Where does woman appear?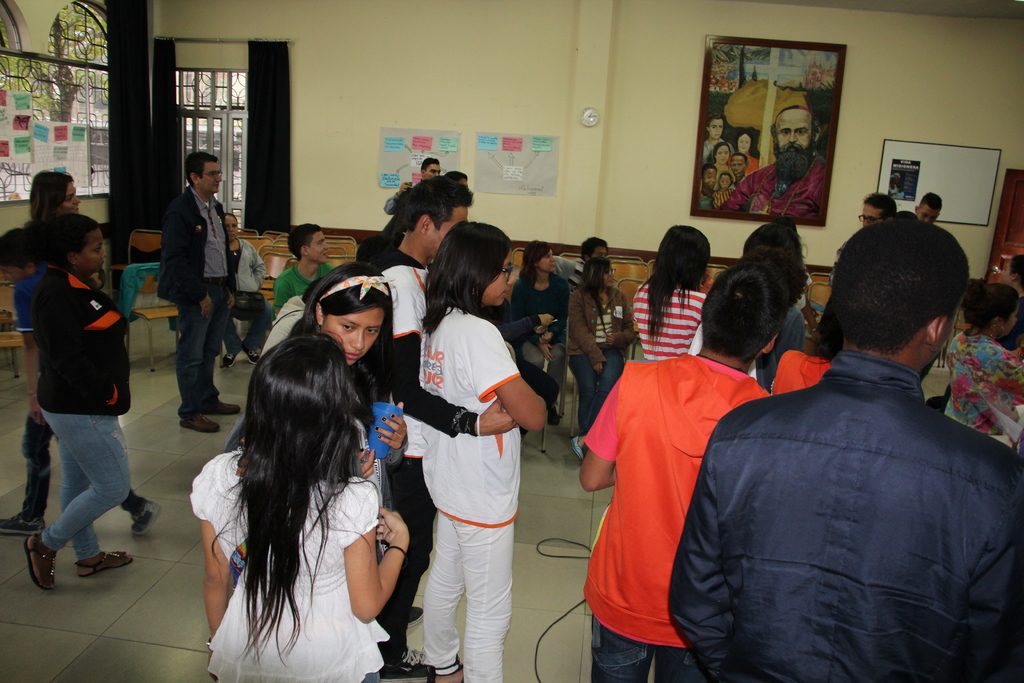
Appears at (x1=510, y1=242, x2=573, y2=422).
